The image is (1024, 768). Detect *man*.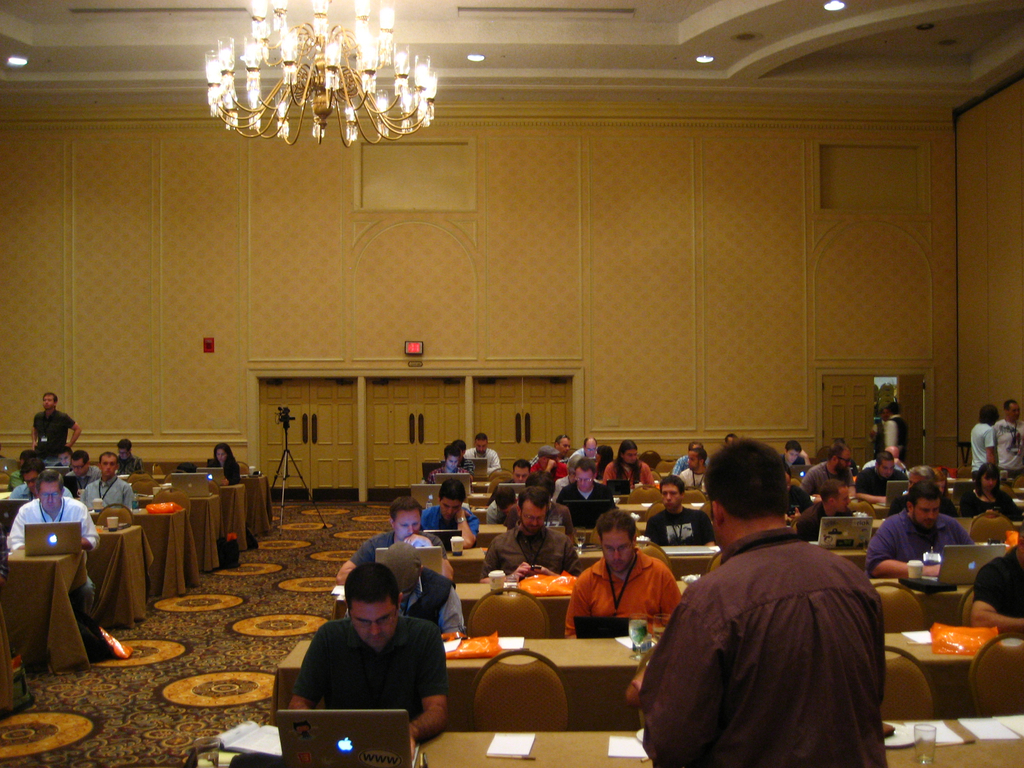
Detection: detection(569, 436, 599, 459).
